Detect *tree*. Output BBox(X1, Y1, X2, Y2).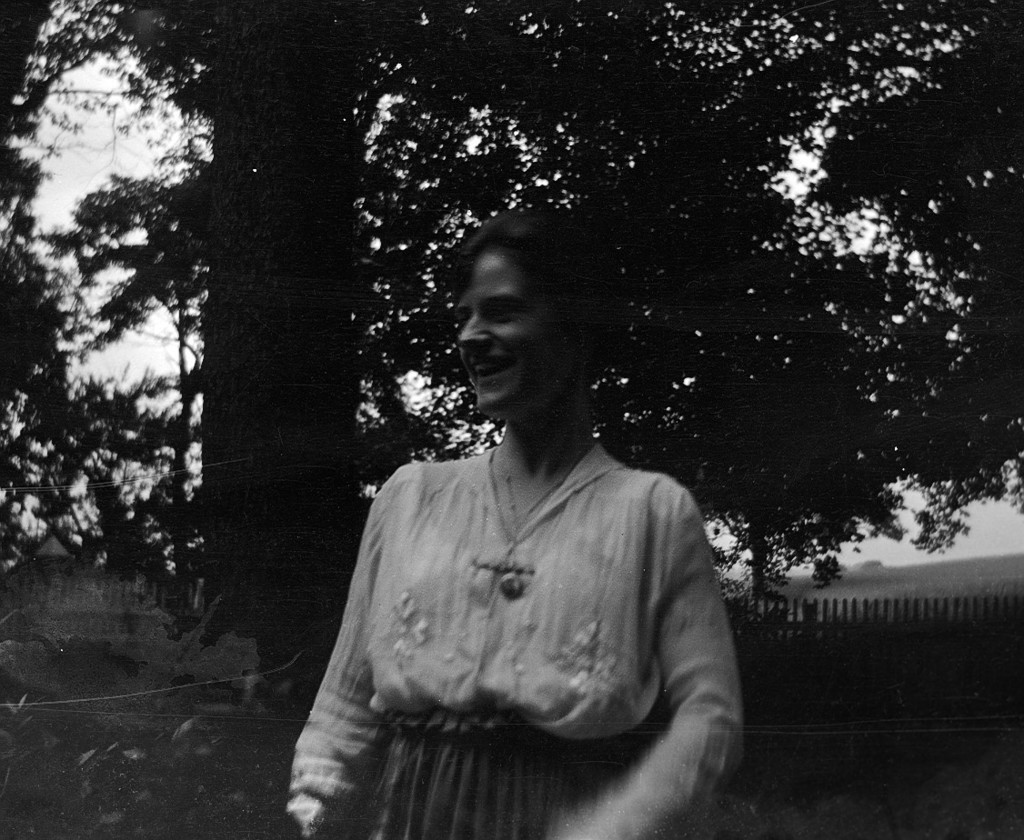
BBox(0, 0, 1023, 665).
